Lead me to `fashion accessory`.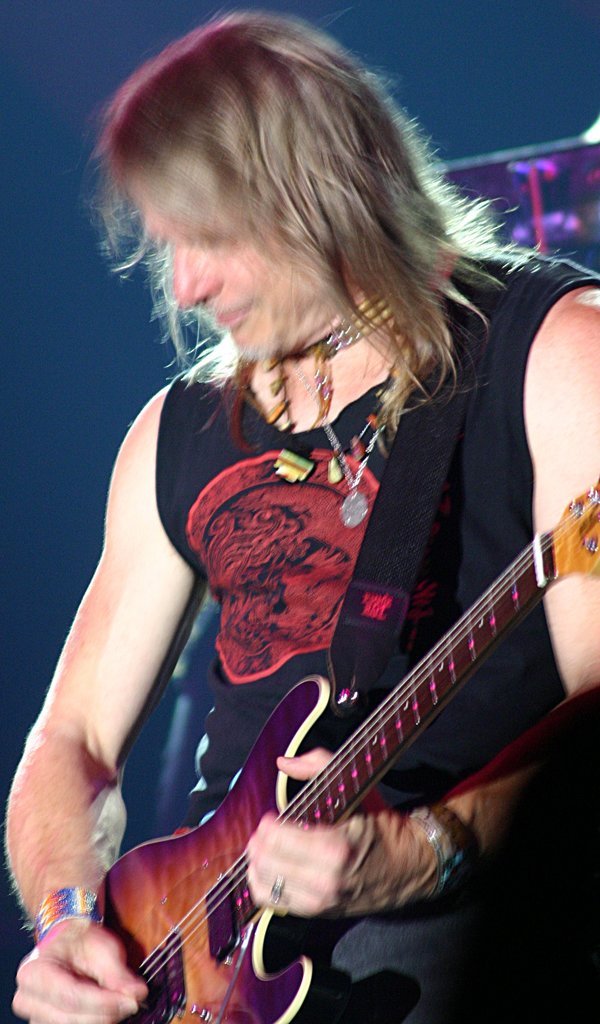
Lead to (293,364,402,535).
